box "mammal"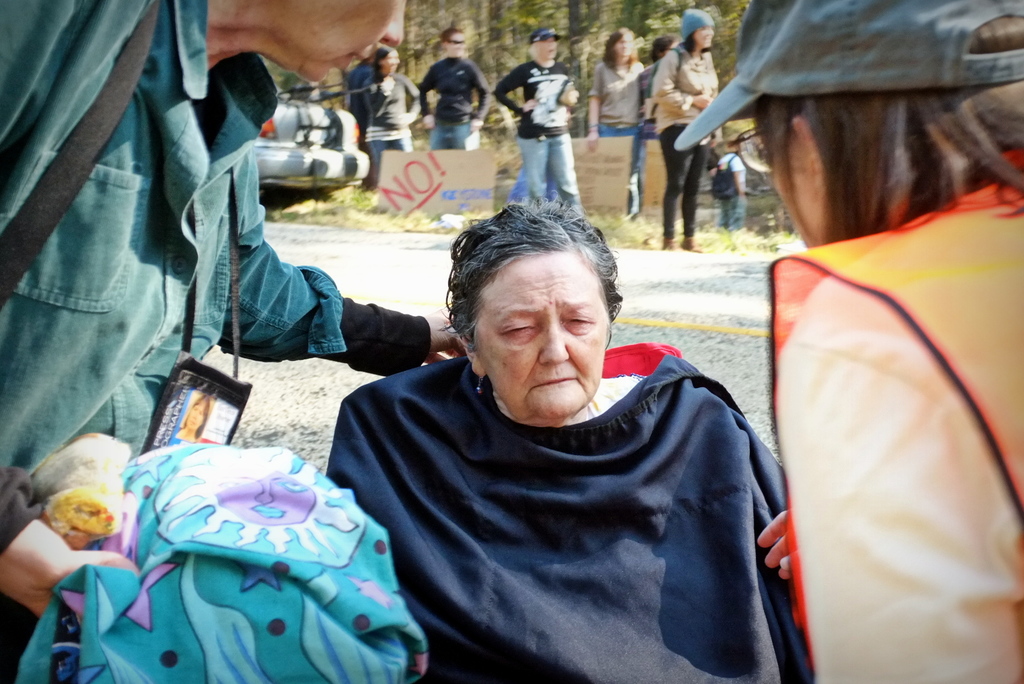
(left=251, top=192, right=843, bottom=683)
